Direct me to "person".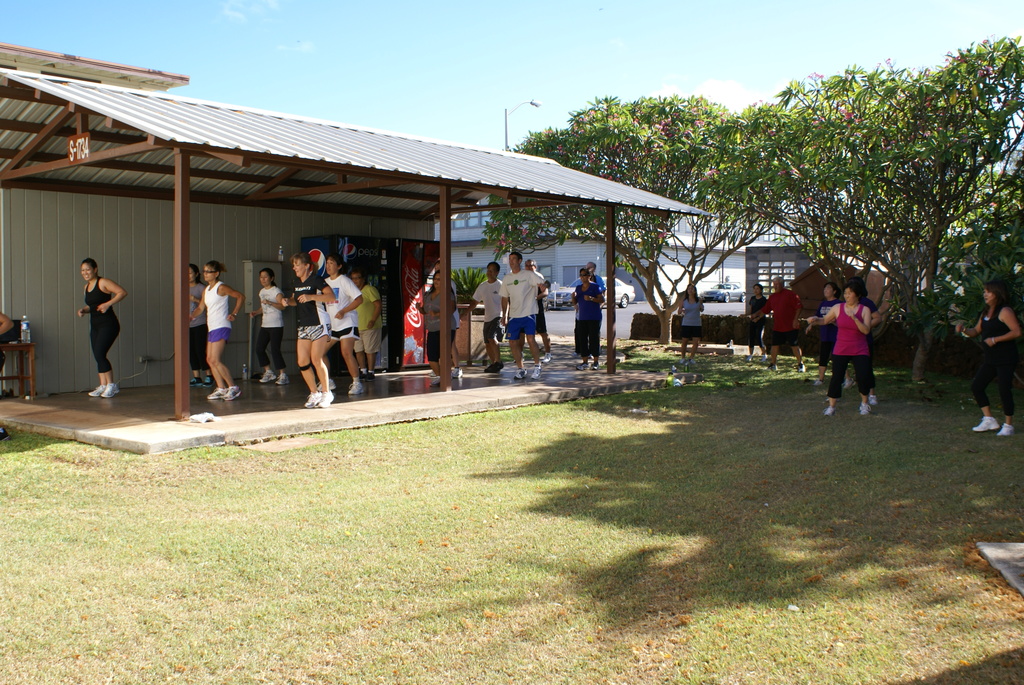
Direction: [left=952, top=282, right=1023, bottom=433].
